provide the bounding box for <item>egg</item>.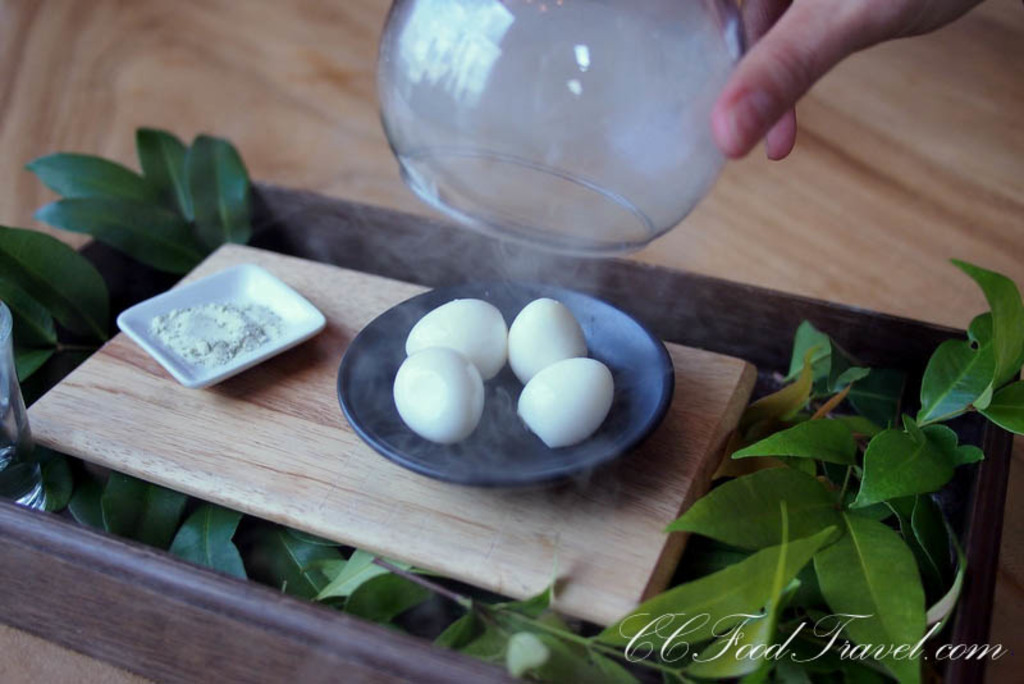
{"left": 512, "top": 359, "right": 625, "bottom": 446}.
